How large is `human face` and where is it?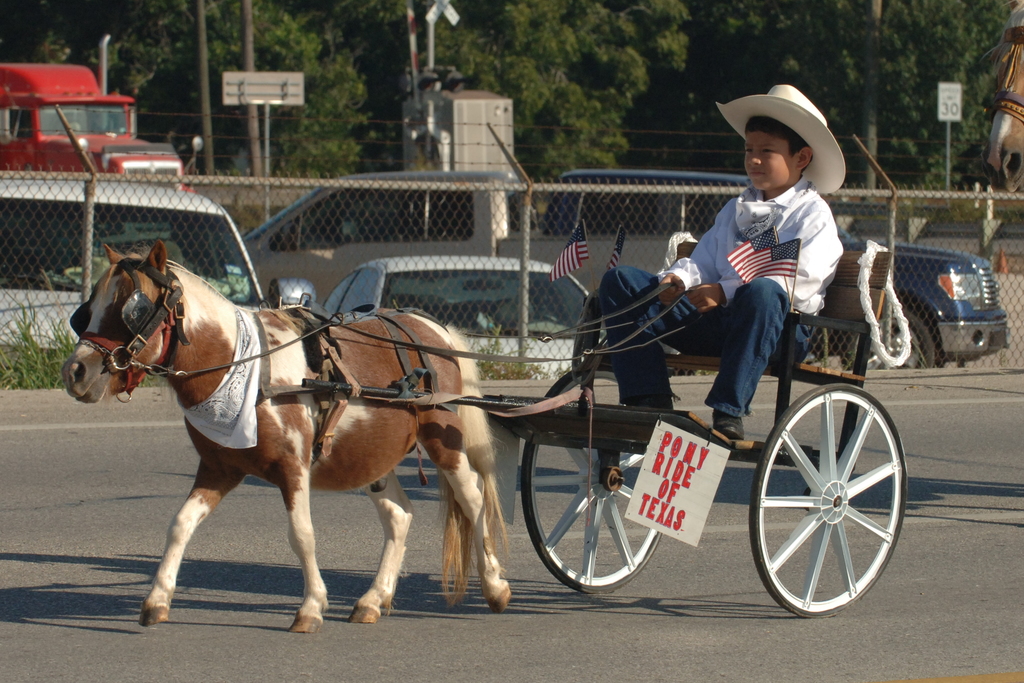
Bounding box: bbox(743, 132, 796, 192).
